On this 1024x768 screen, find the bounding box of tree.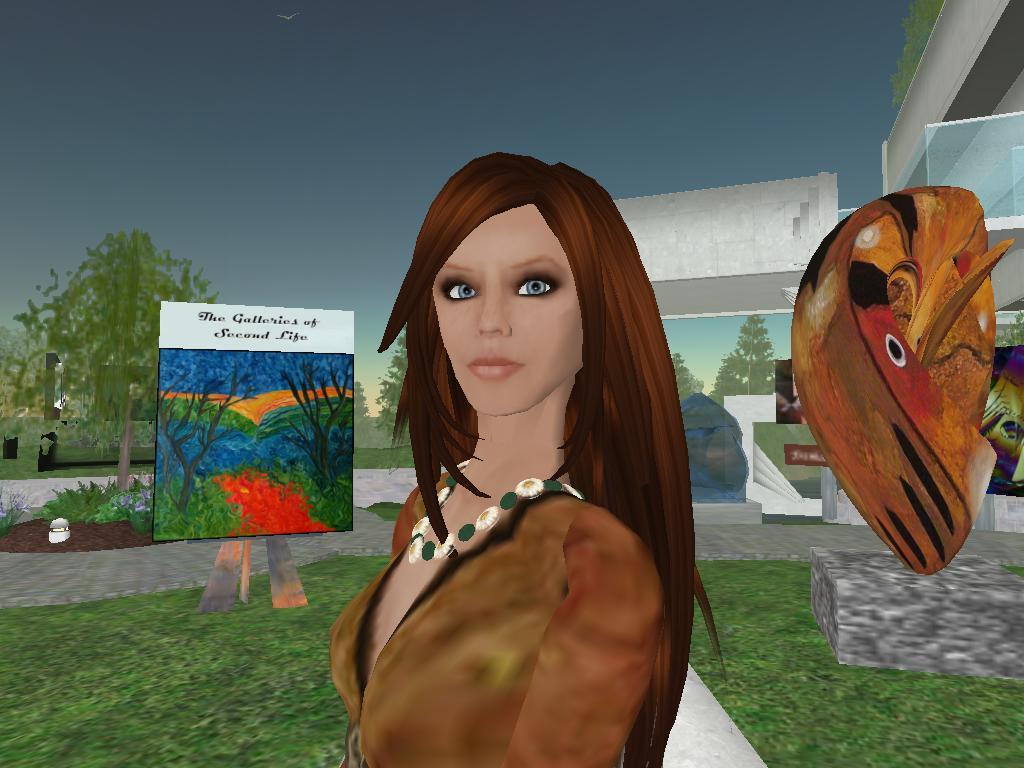
Bounding box: 156:350:257:517.
